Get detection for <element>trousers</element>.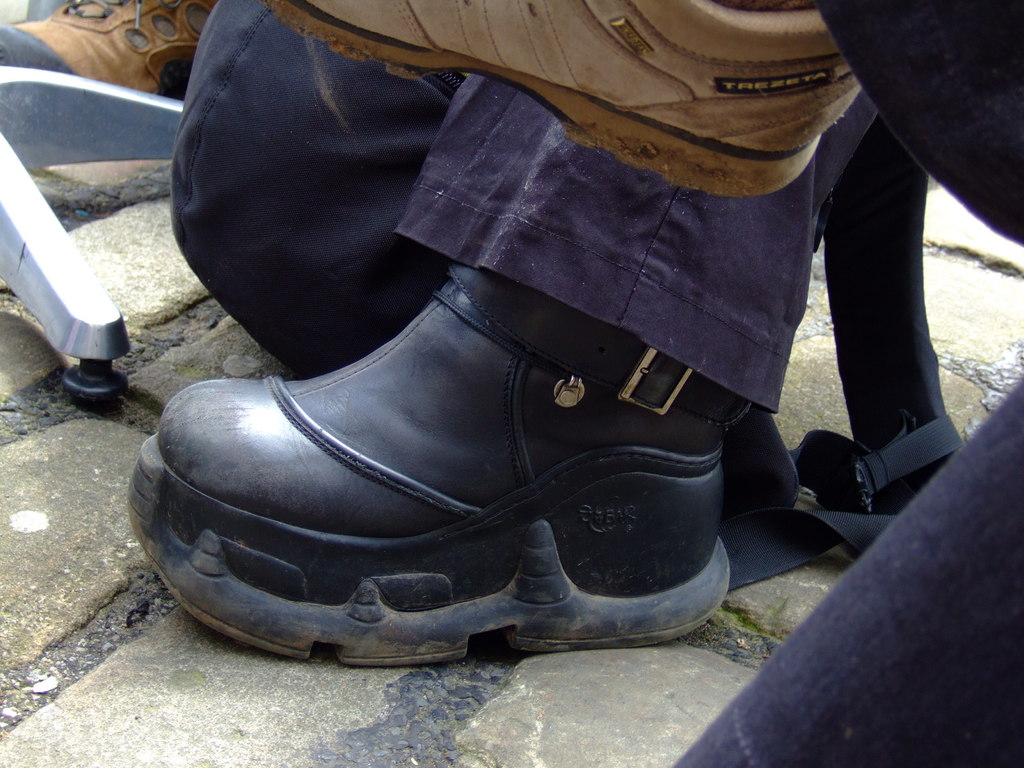
Detection: 387 74 872 415.
